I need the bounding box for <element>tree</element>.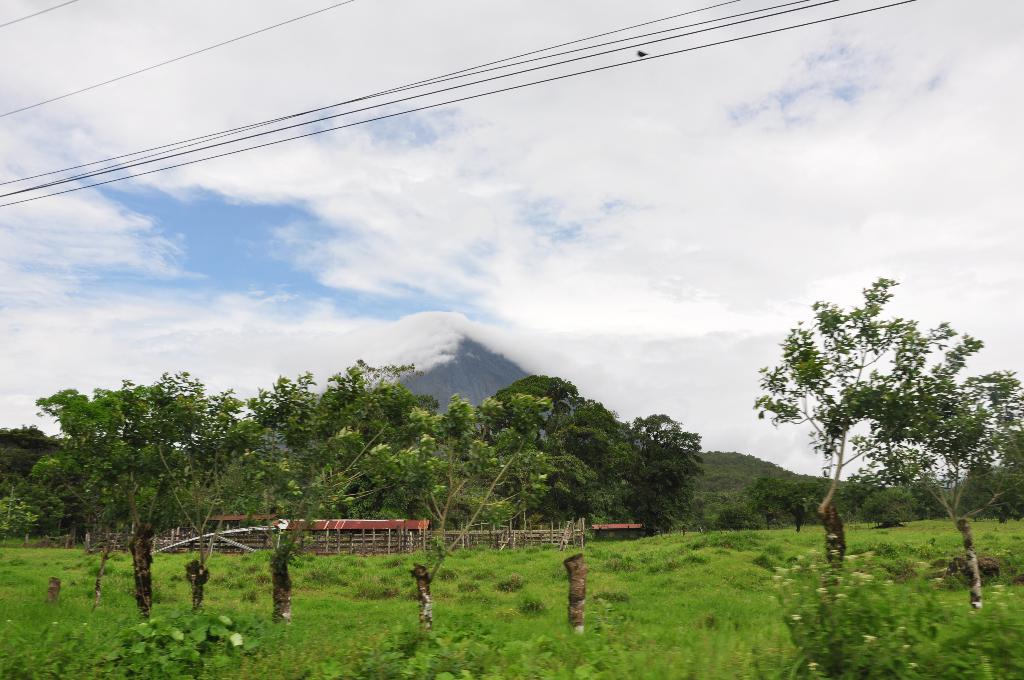
Here it is: 497/370/591/400.
